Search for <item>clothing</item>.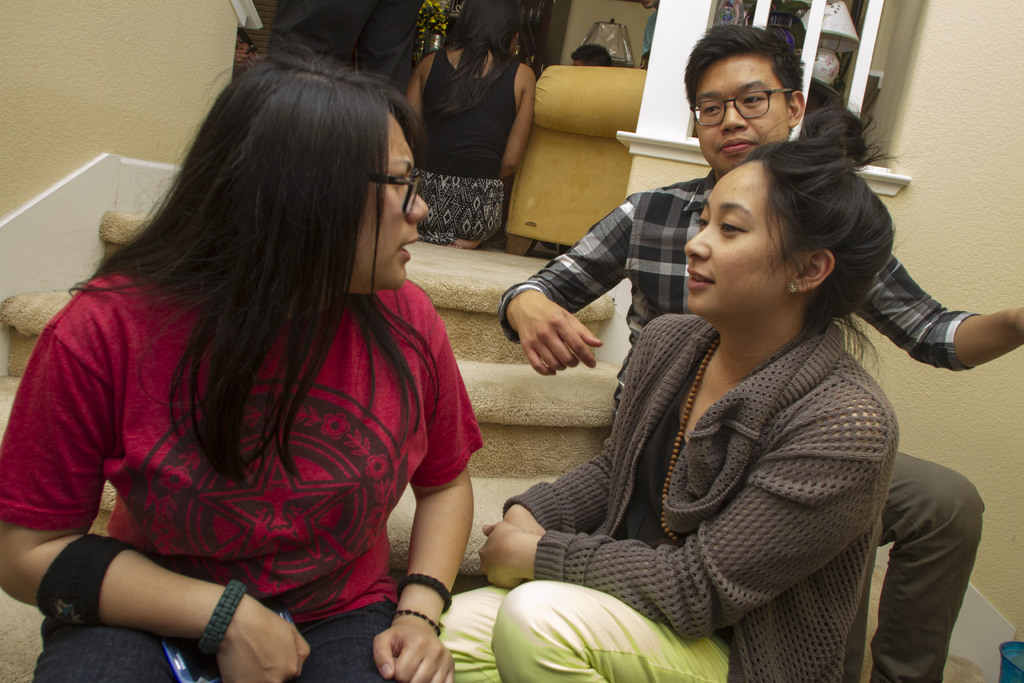
Found at left=426, top=300, right=897, bottom=682.
